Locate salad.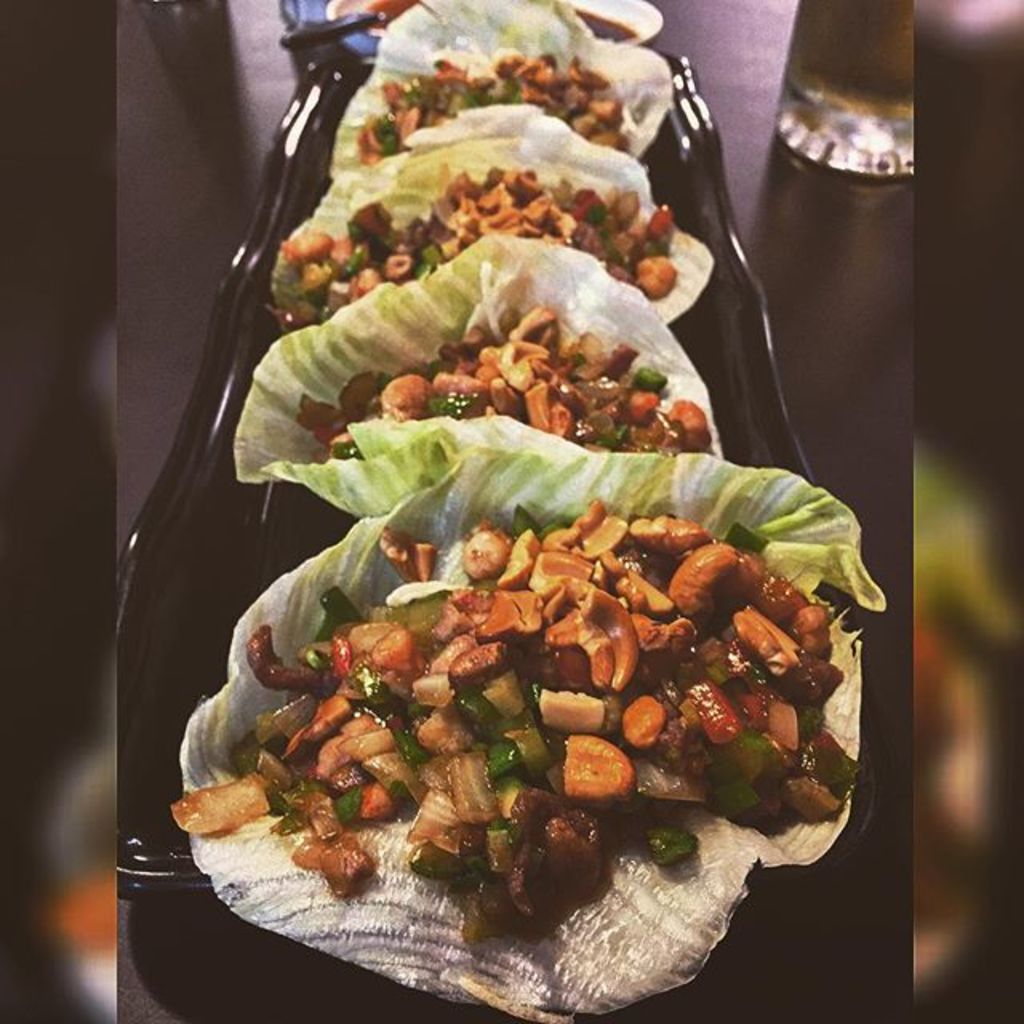
Bounding box: bbox=(344, 37, 645, 149).
